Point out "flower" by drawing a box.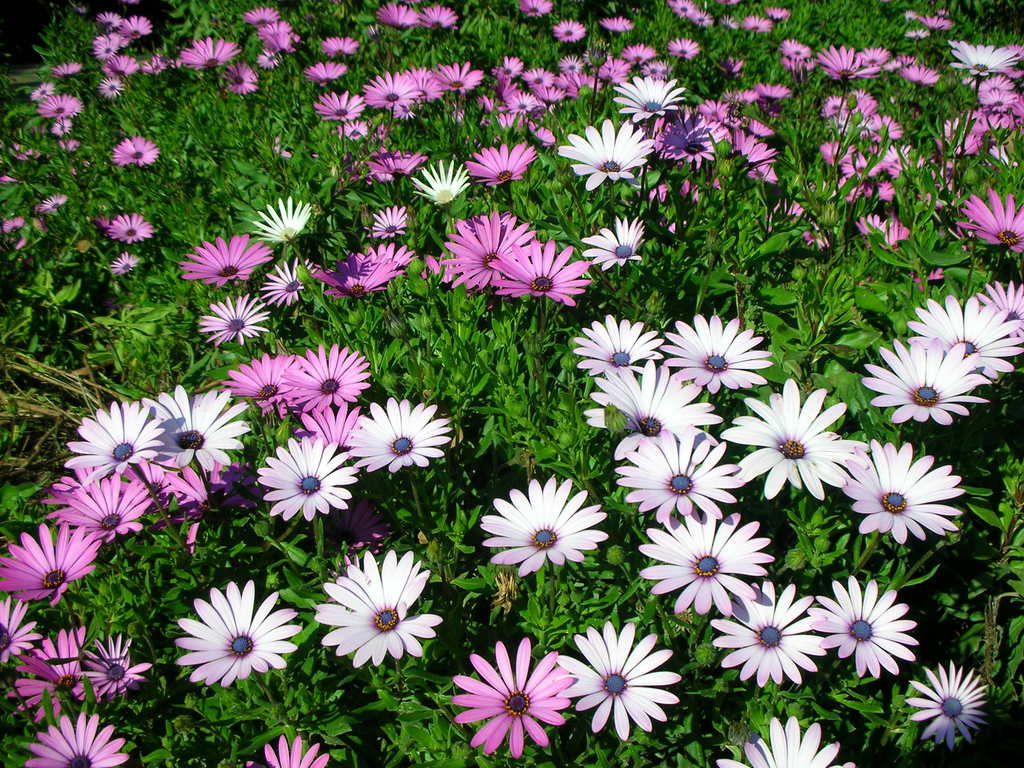
719:717:862:767.
